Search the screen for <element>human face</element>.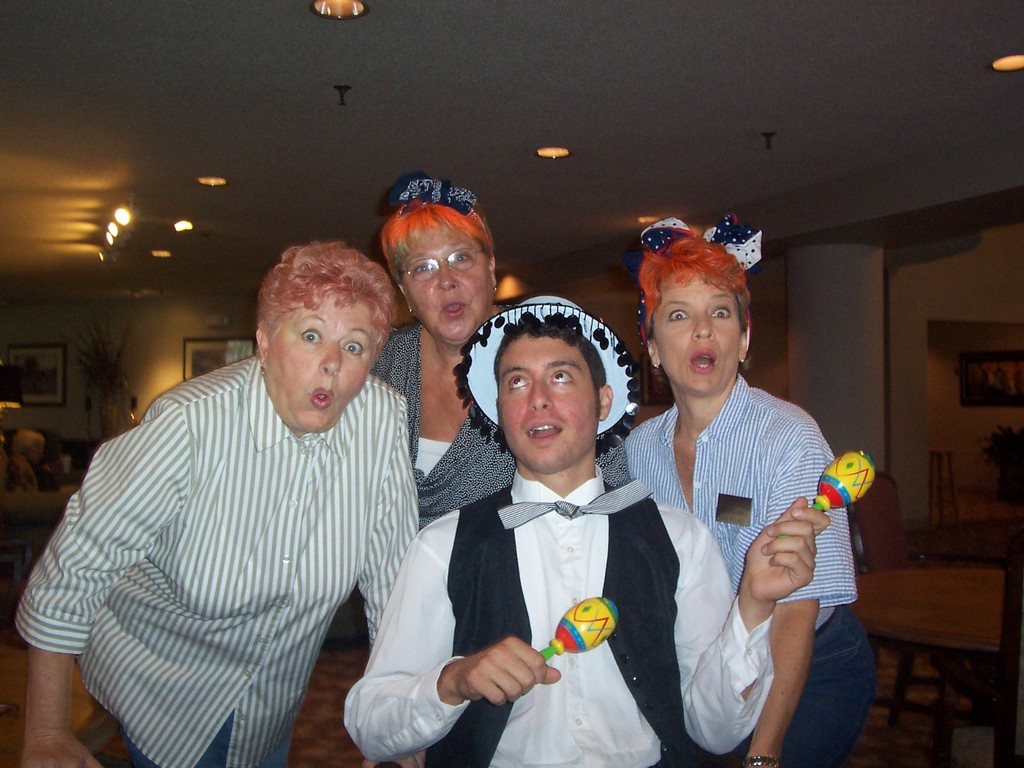
Found at 652, 275, 739, 394.
